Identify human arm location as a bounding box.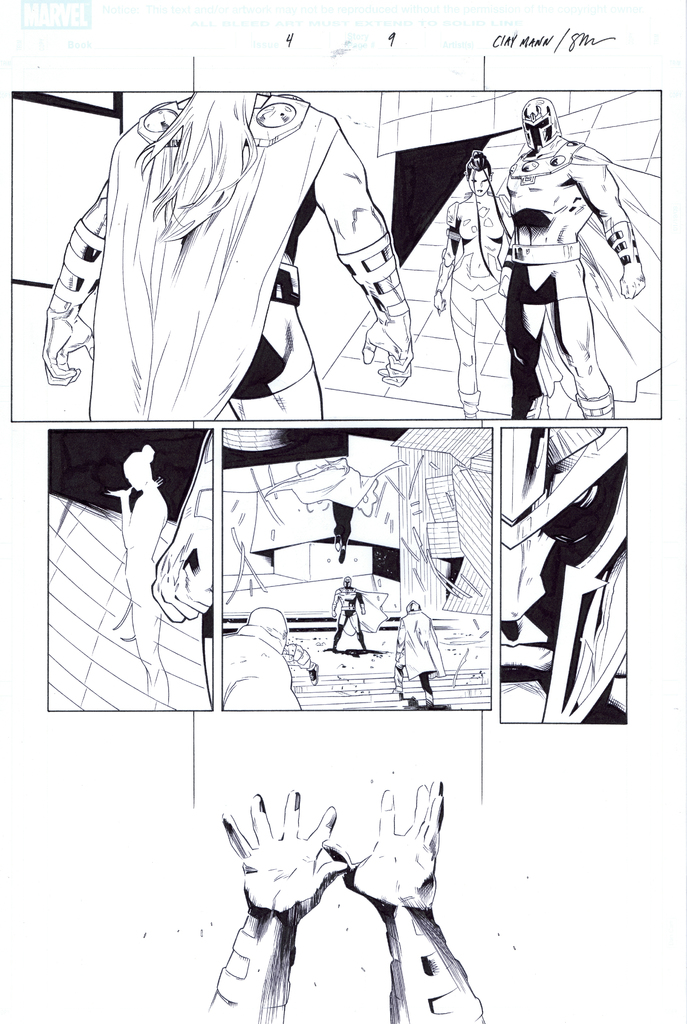
{"left": 36, "top": 177, "right": 105, "bottom": 387}.
